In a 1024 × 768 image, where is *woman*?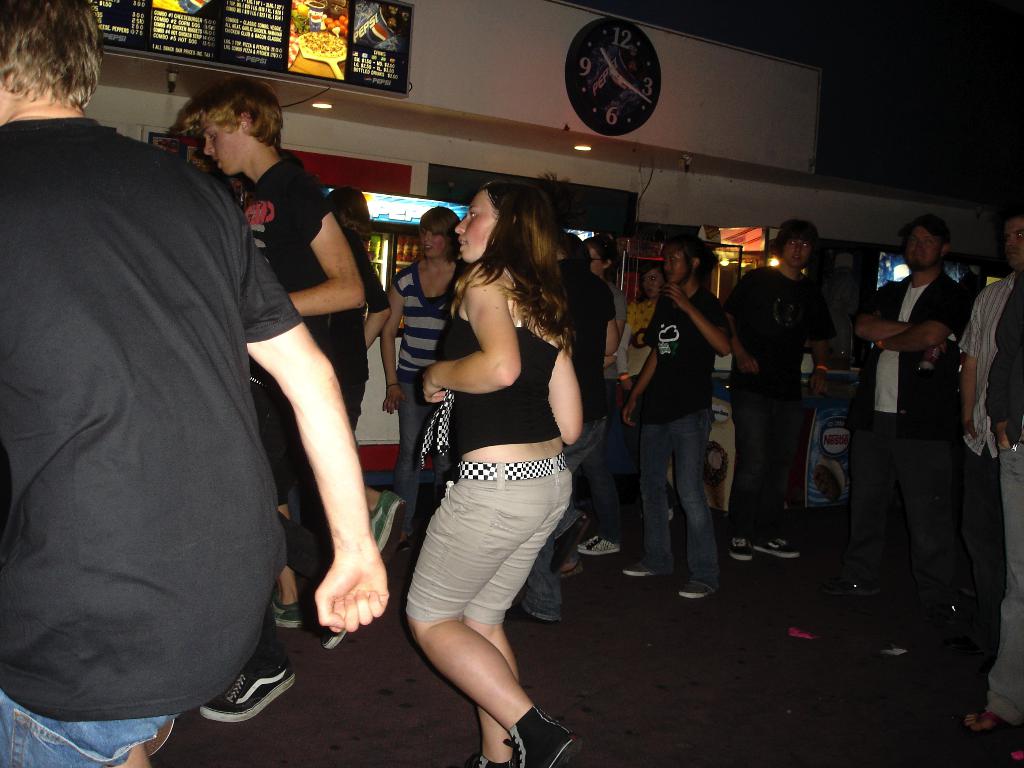
x1=394 y1=164 x2=612 y2=721.
